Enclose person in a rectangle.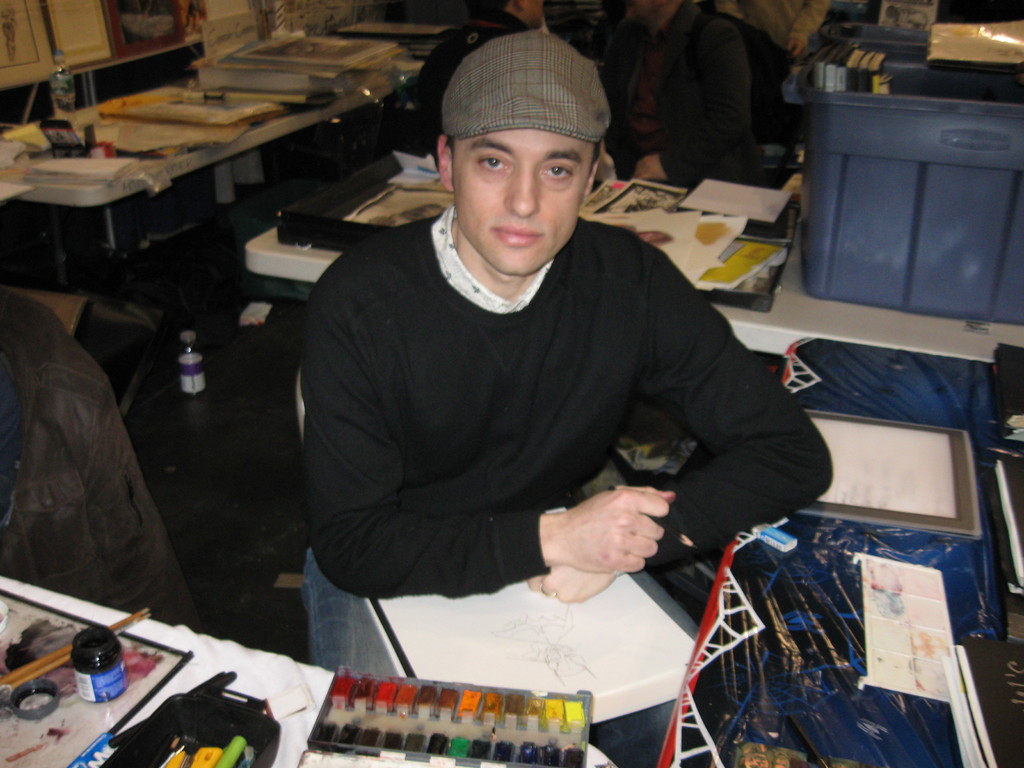
749/0/836/56.
